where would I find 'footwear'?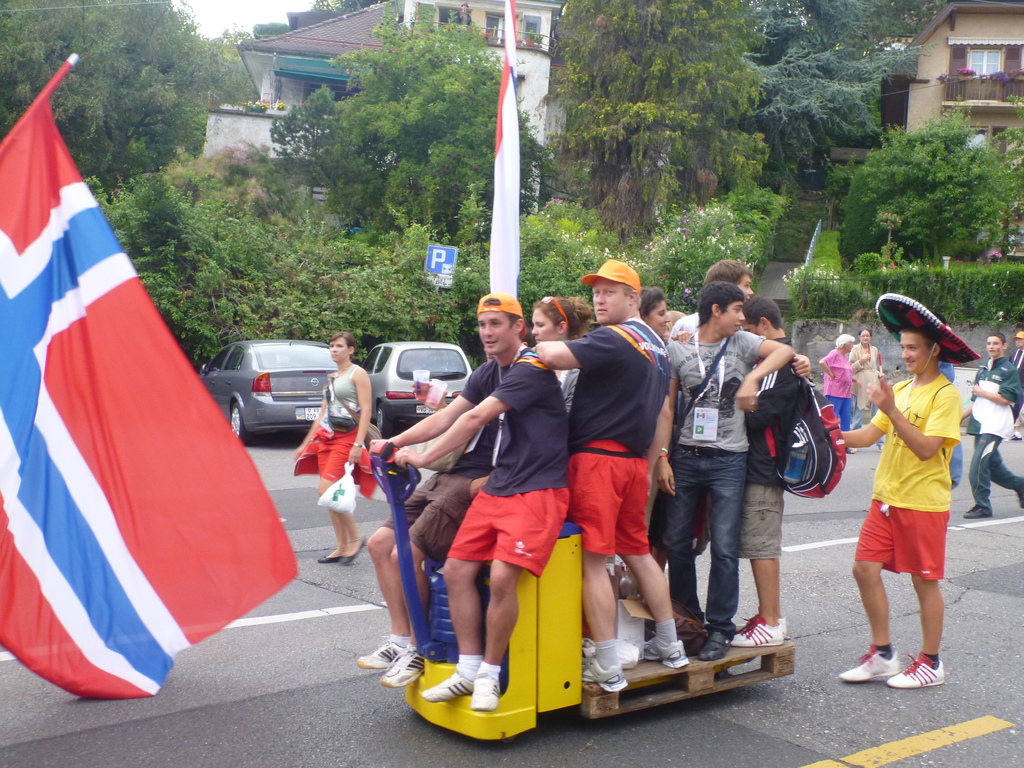
At 650:639:687:666.
